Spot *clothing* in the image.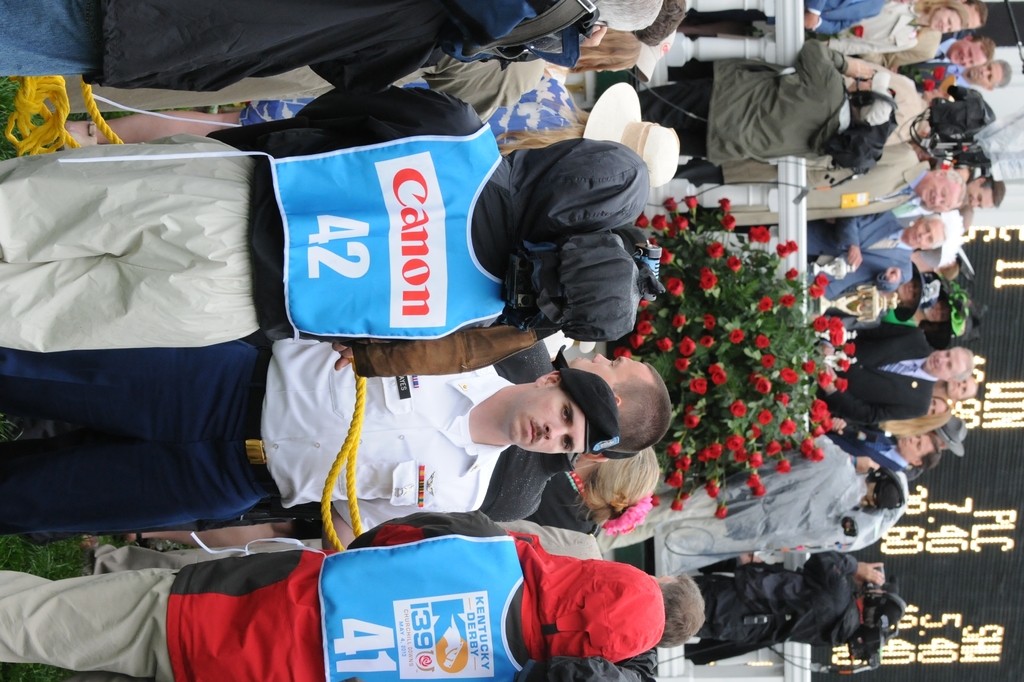
*clothing* found at 812, 211, 906, 305.
